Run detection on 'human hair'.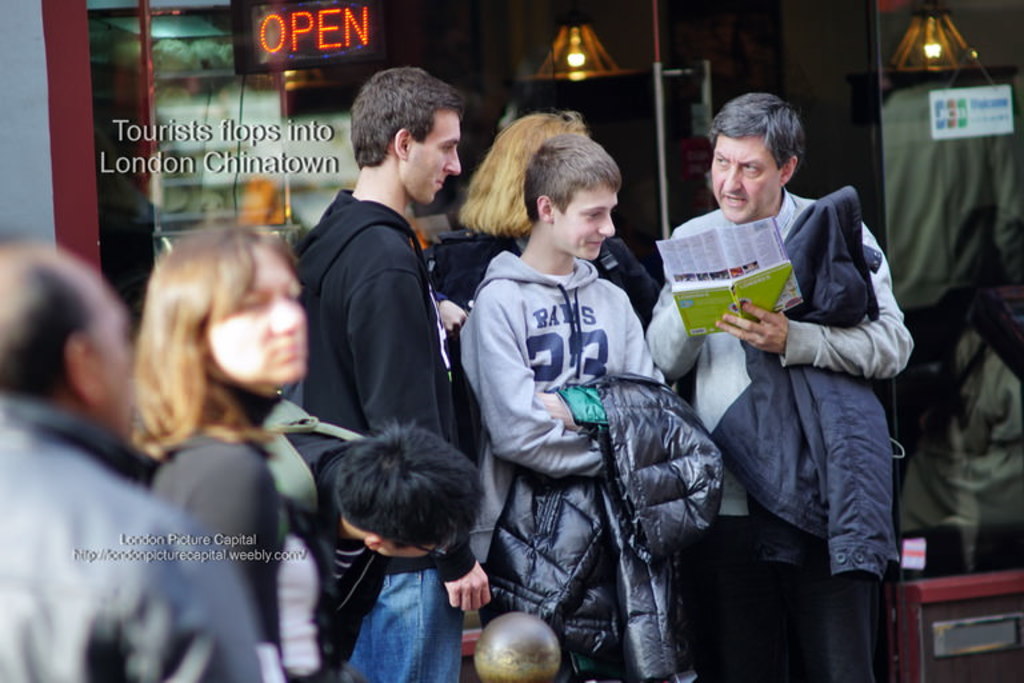
Result: l=96, t=228, r=301, b=498.
